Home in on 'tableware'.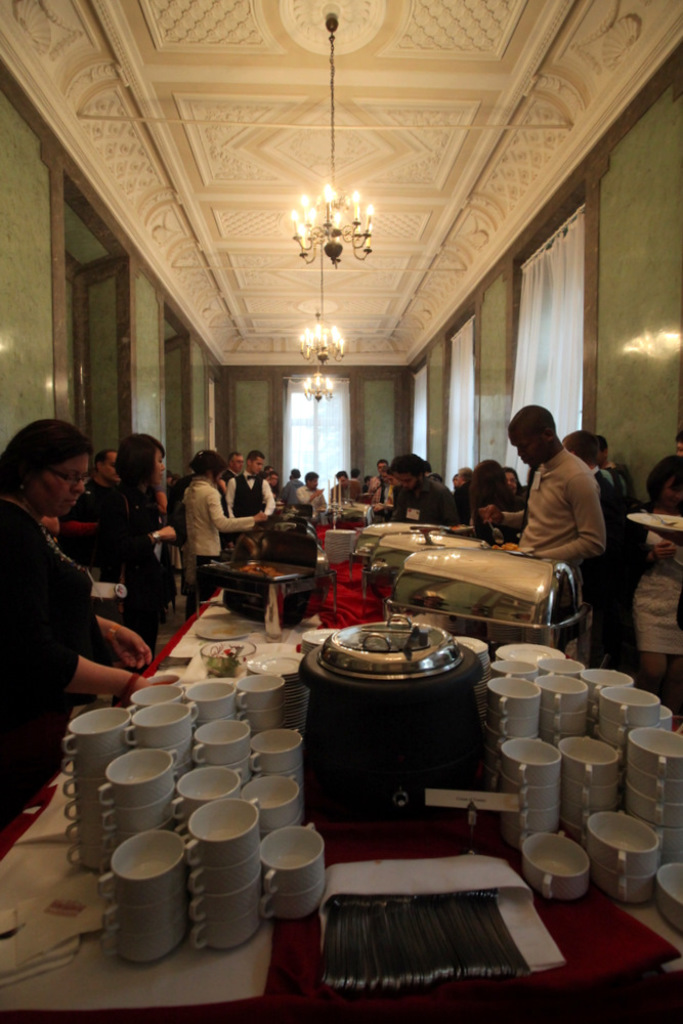
Homed in at box(655, 860, 682, 931).
